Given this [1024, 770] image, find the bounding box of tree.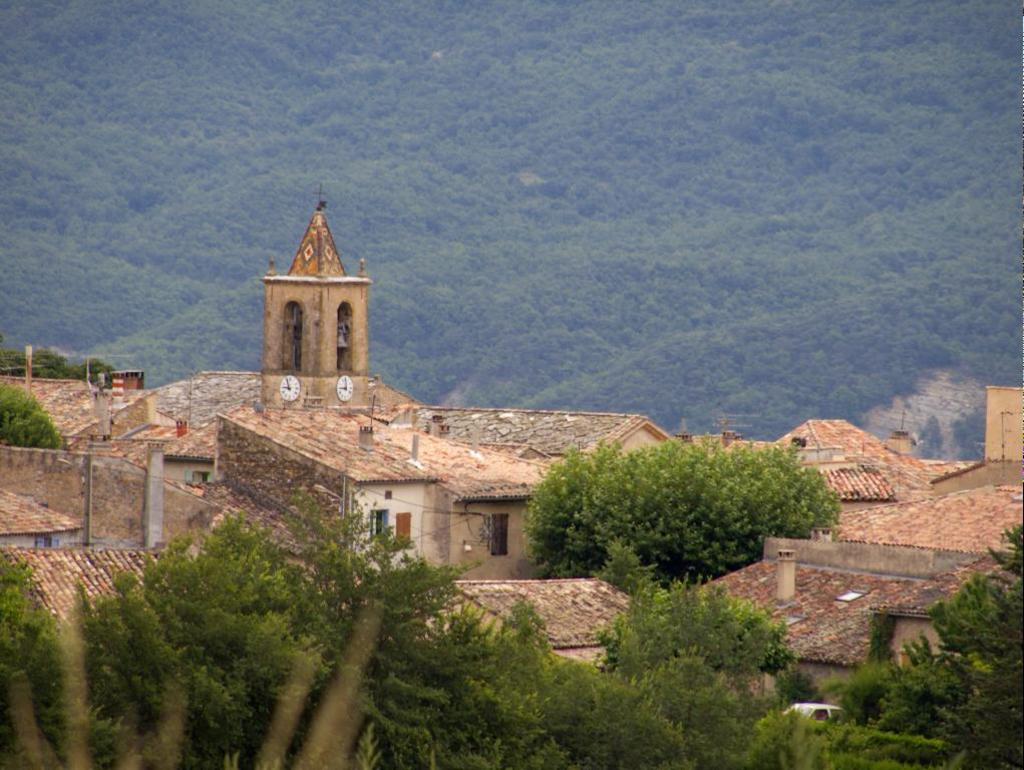
crop(0, 380, 64, 454).
